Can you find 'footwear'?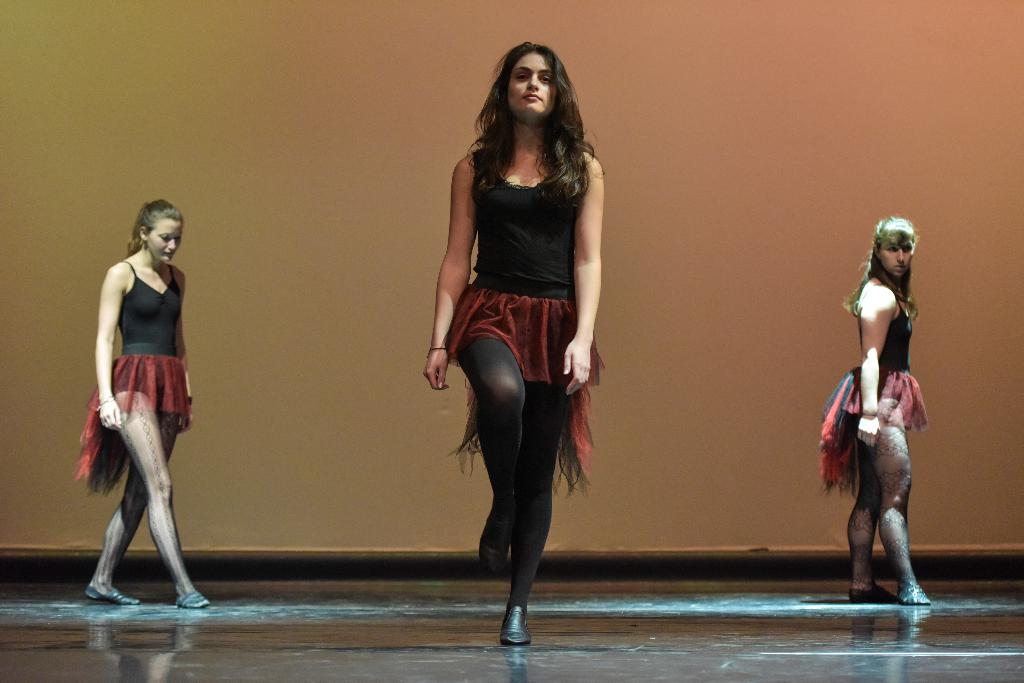
Yes, bounding box: <bbox>486, 588, 547, 653</bbox>.
